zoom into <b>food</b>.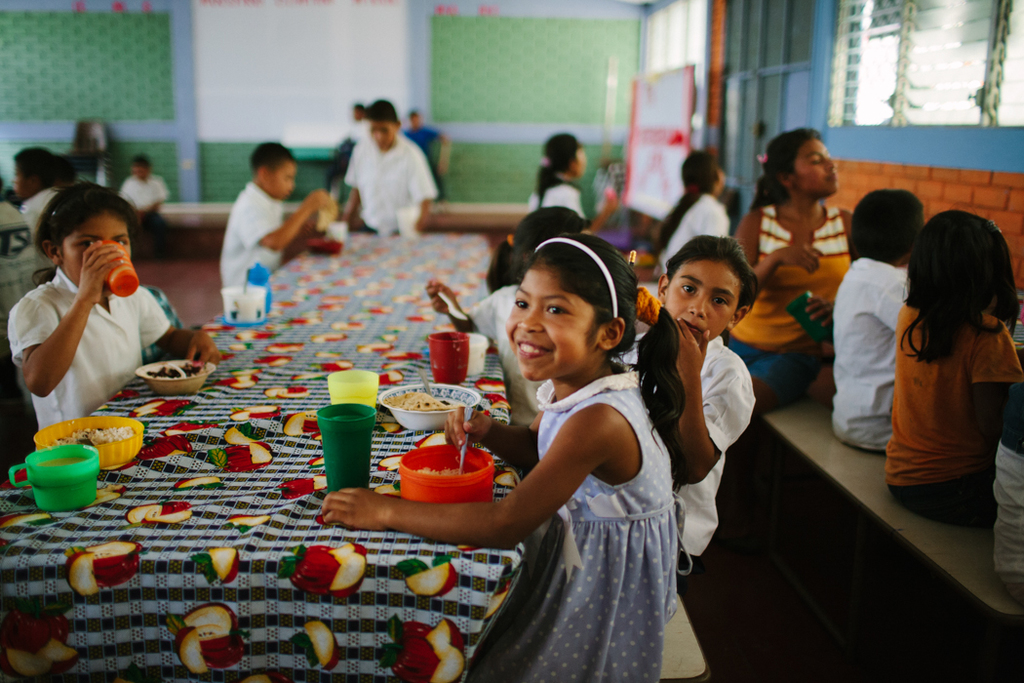
Zoom target: (x1=454, y1=546, x2=478, y2=553).
